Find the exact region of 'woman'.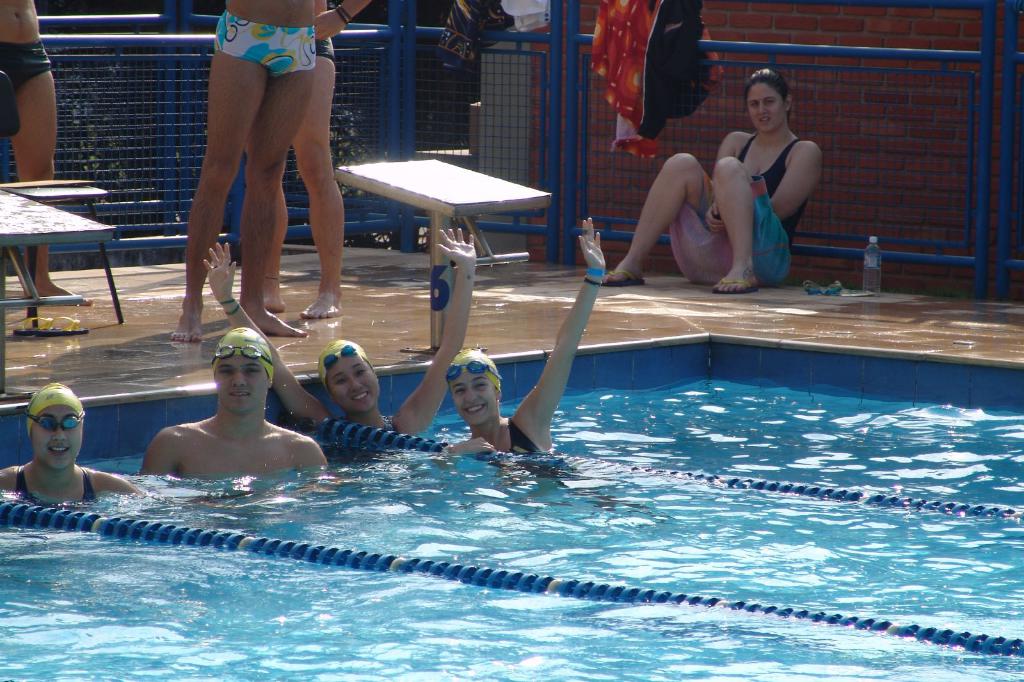
Exact region: left=0, top=383, right=150, bottom=511.
